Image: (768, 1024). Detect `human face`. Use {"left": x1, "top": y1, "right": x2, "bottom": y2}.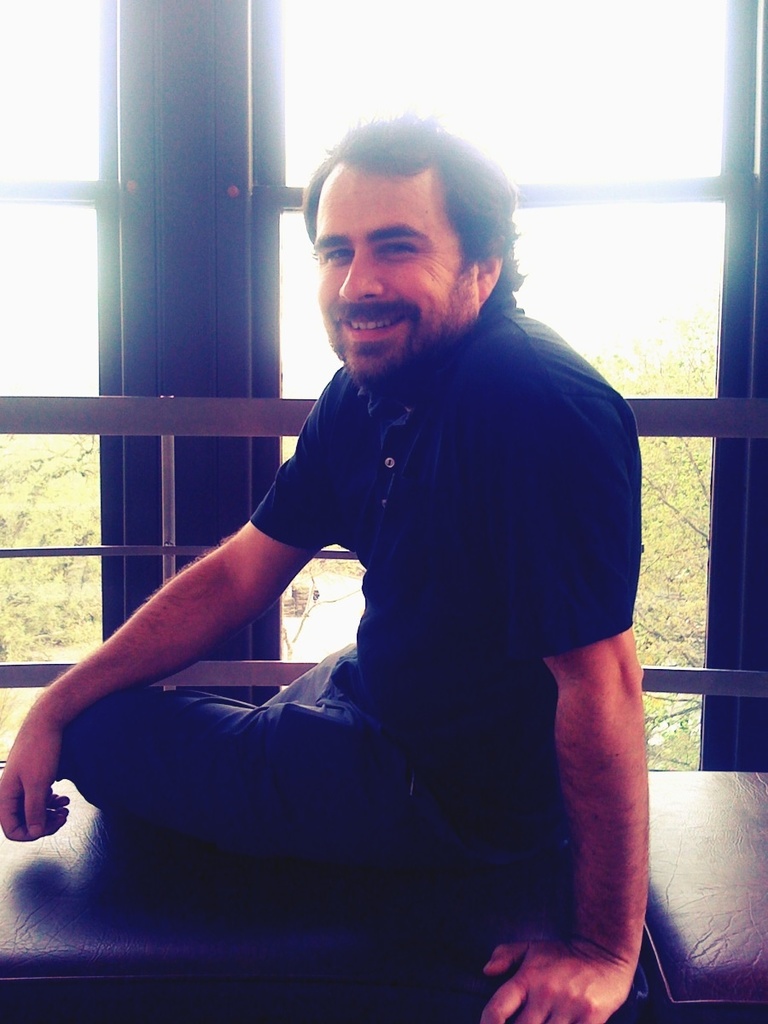
{"left": 316, "top": 168, "right": 480, "bottom": 373}.
